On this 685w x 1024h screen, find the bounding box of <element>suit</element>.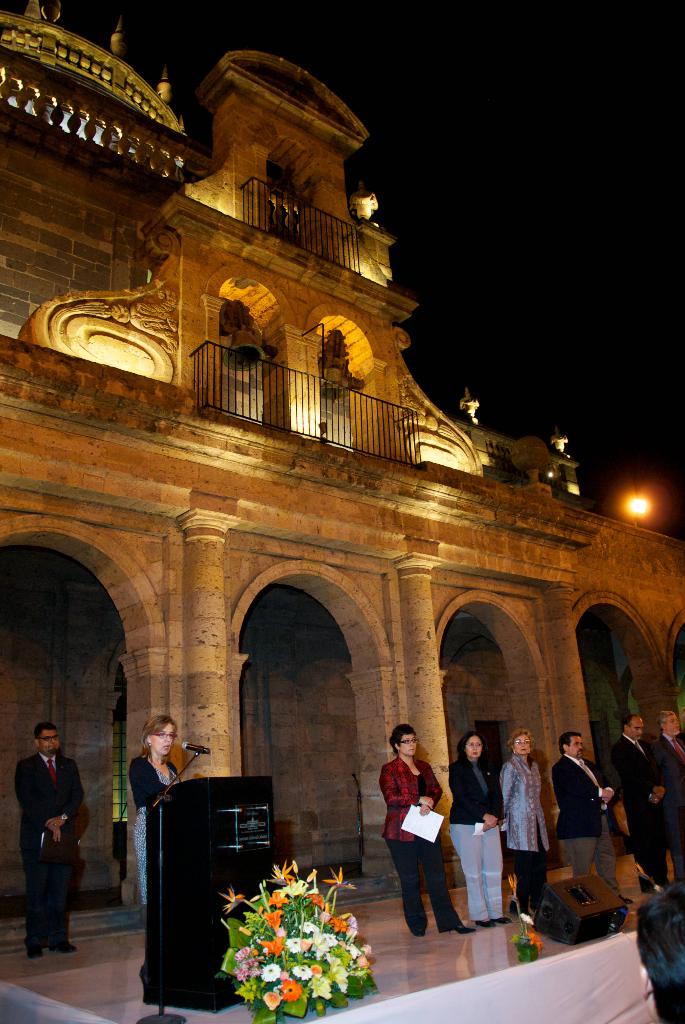
Bounding box: x1=375, y1=748, x2=455, y2=935.
